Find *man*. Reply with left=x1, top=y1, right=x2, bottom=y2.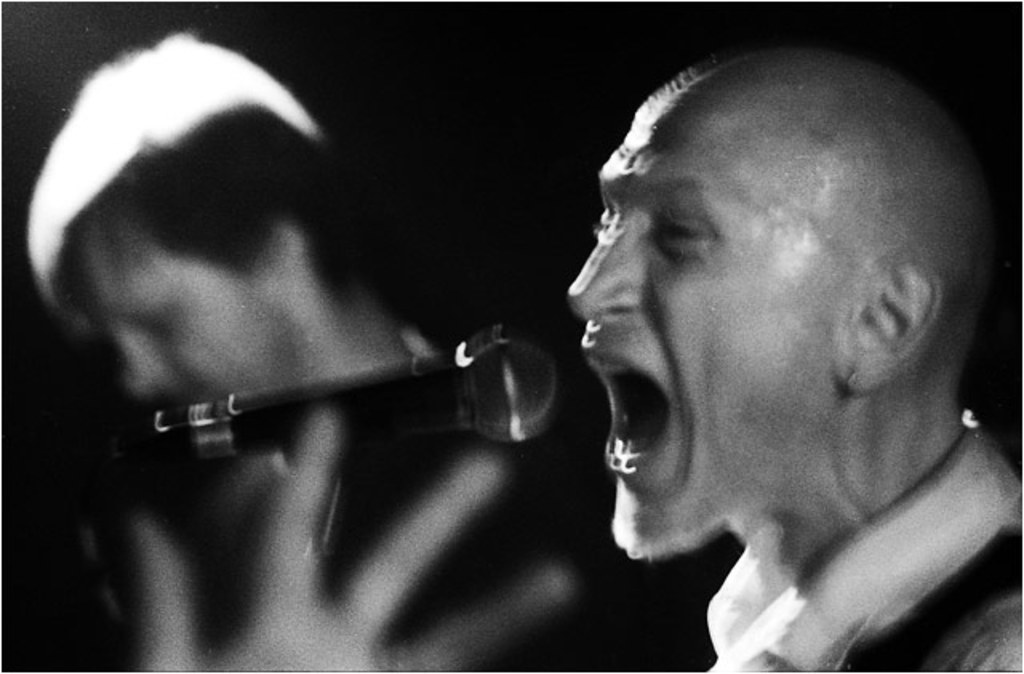
left=27, top=34, right=619, bottom=672.
